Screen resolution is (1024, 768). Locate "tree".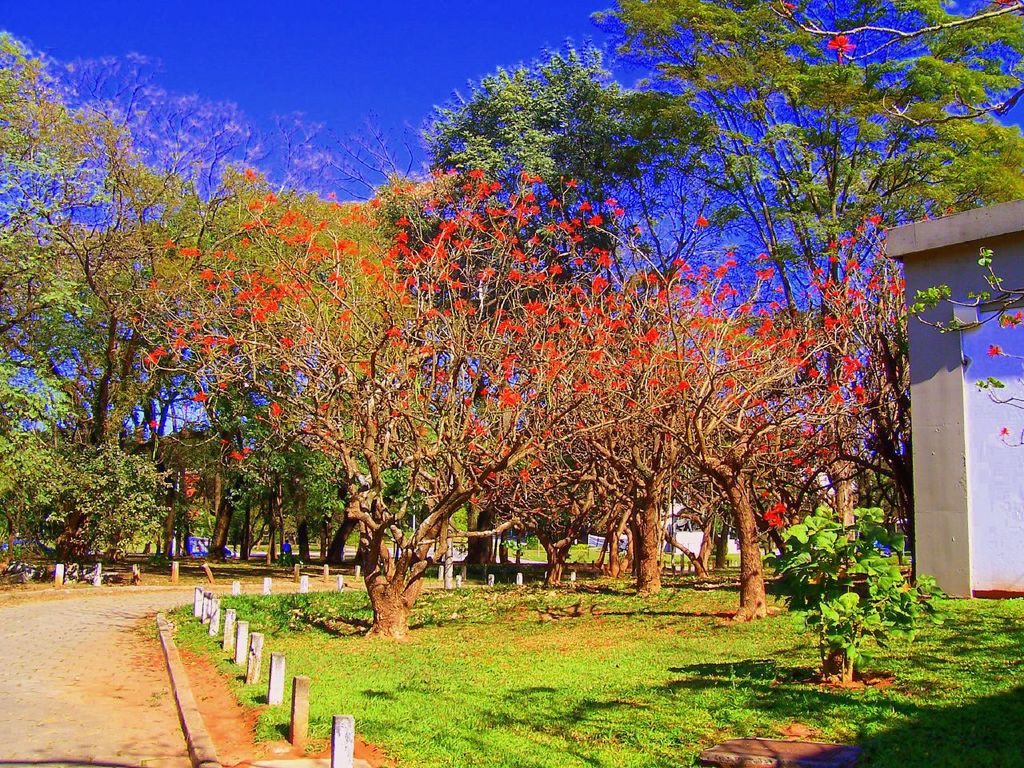
{"x1": 212, "y1": 159, "x2": 836, "y2": 630}.
